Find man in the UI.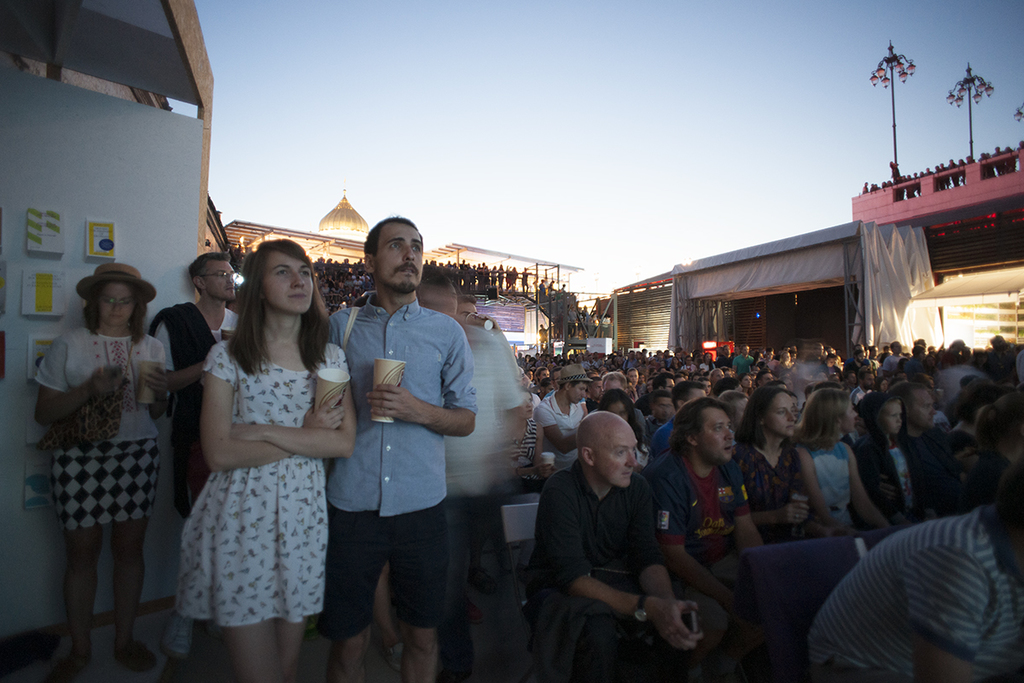
UI element at (730,343,753,384).
